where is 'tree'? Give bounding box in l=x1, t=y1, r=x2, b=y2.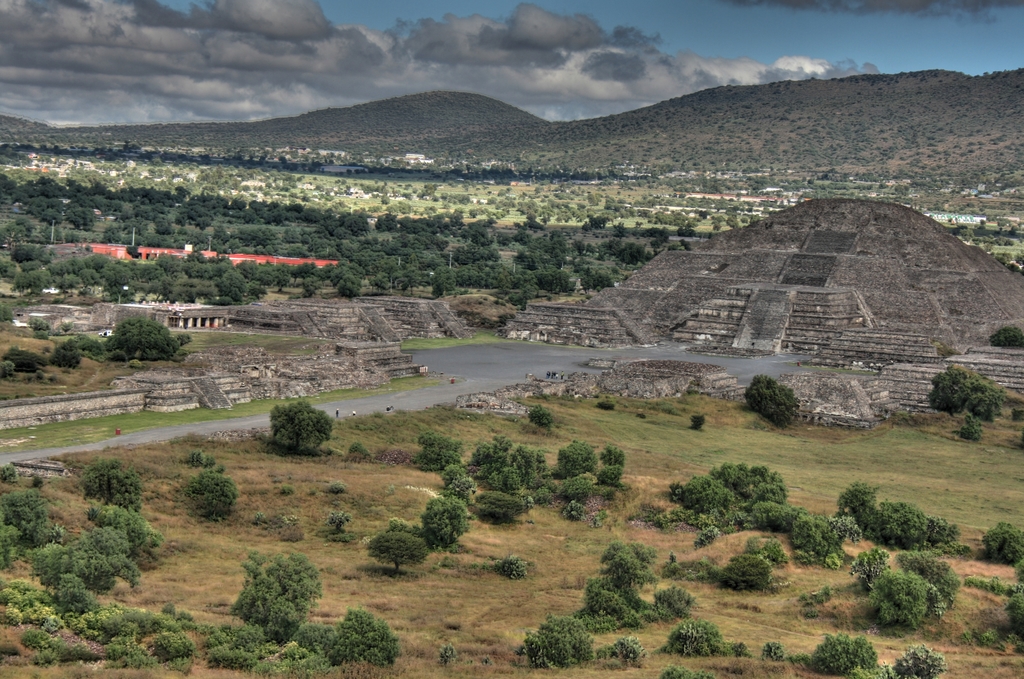
l=927, t=365, r=999, b=435.
